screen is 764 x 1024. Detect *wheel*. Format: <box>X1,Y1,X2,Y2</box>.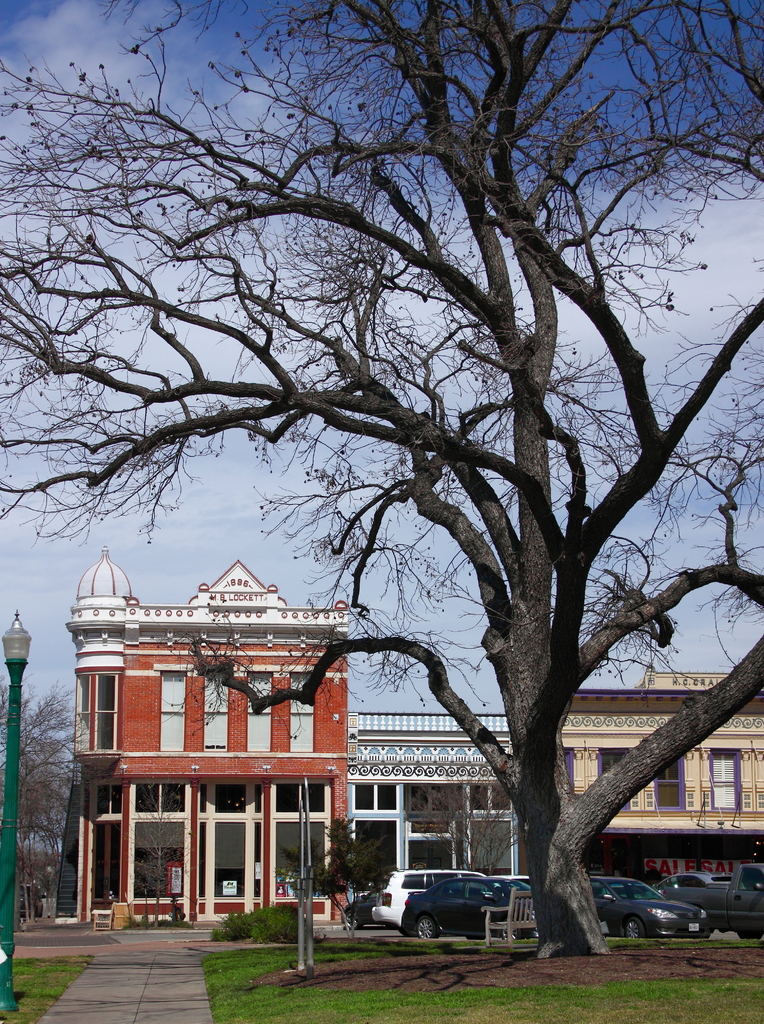
<box>413,917,435,938</box>.
